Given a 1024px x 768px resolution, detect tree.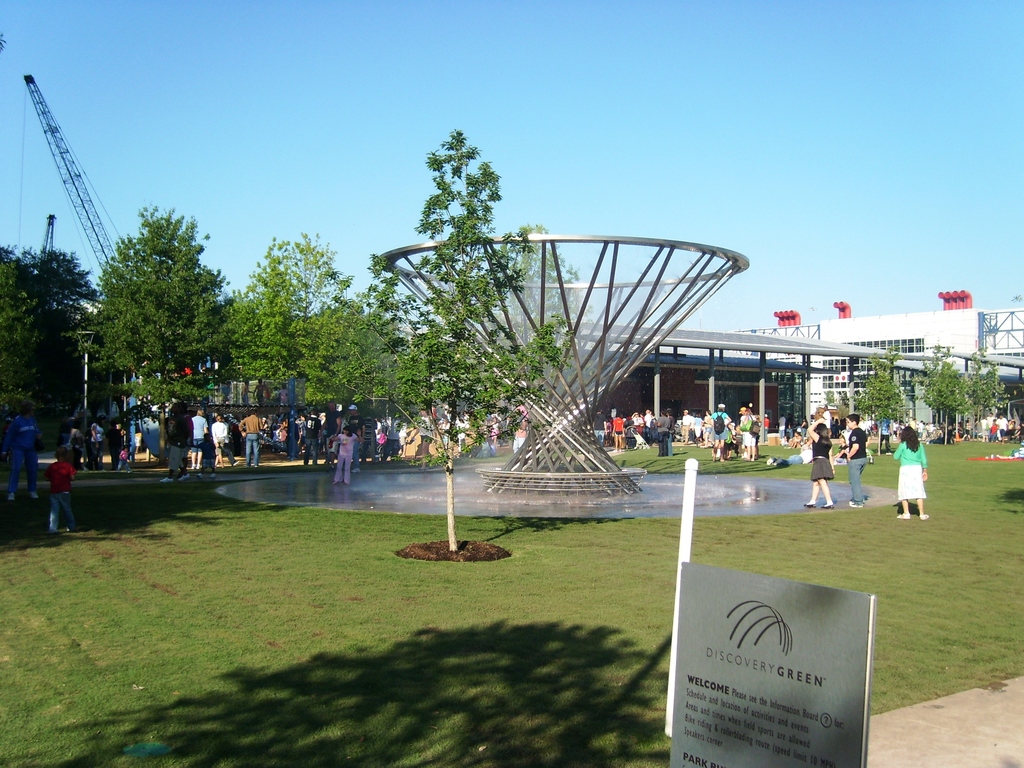
[776,371,811,437].
